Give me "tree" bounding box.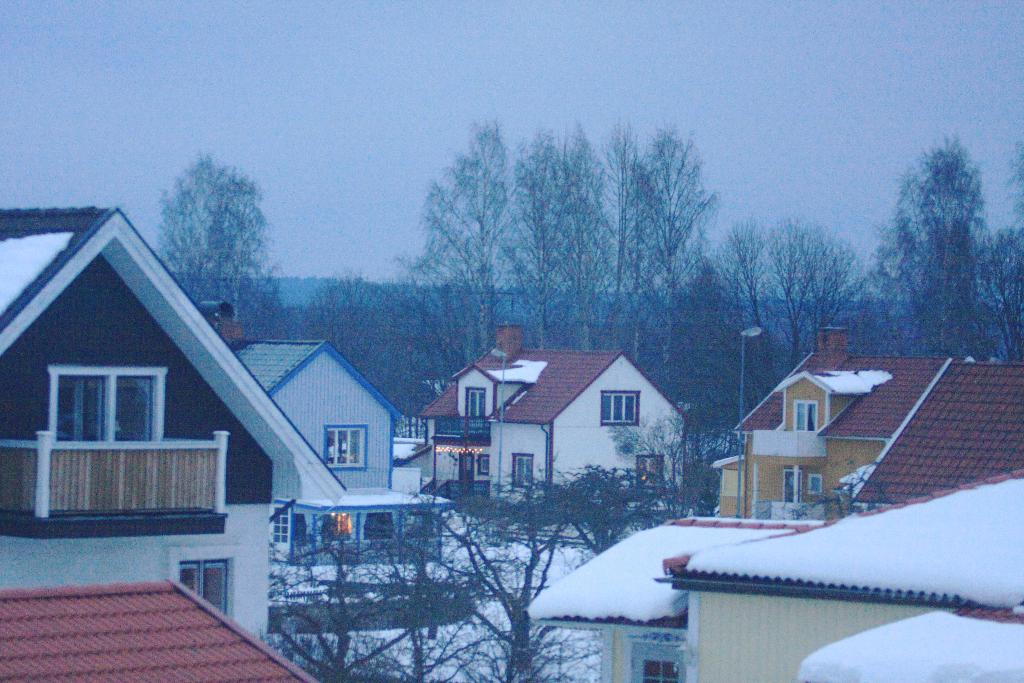
<bbox>999, 142, 1023, 206</bbox>.
